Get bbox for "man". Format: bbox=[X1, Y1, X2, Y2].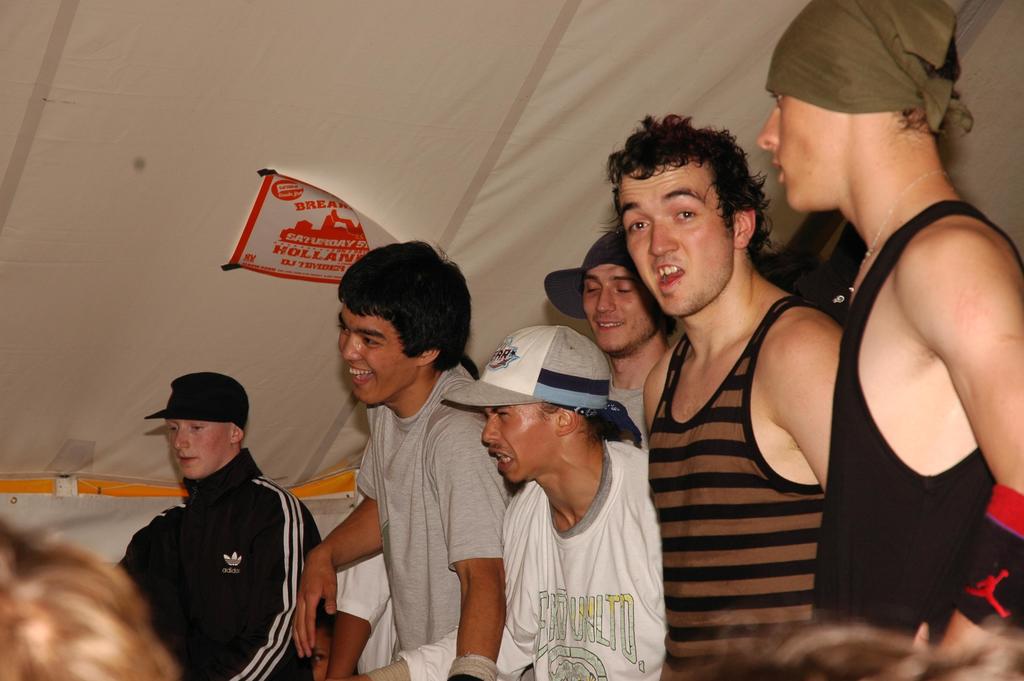
bbox=[105, 370, 321, 680].
